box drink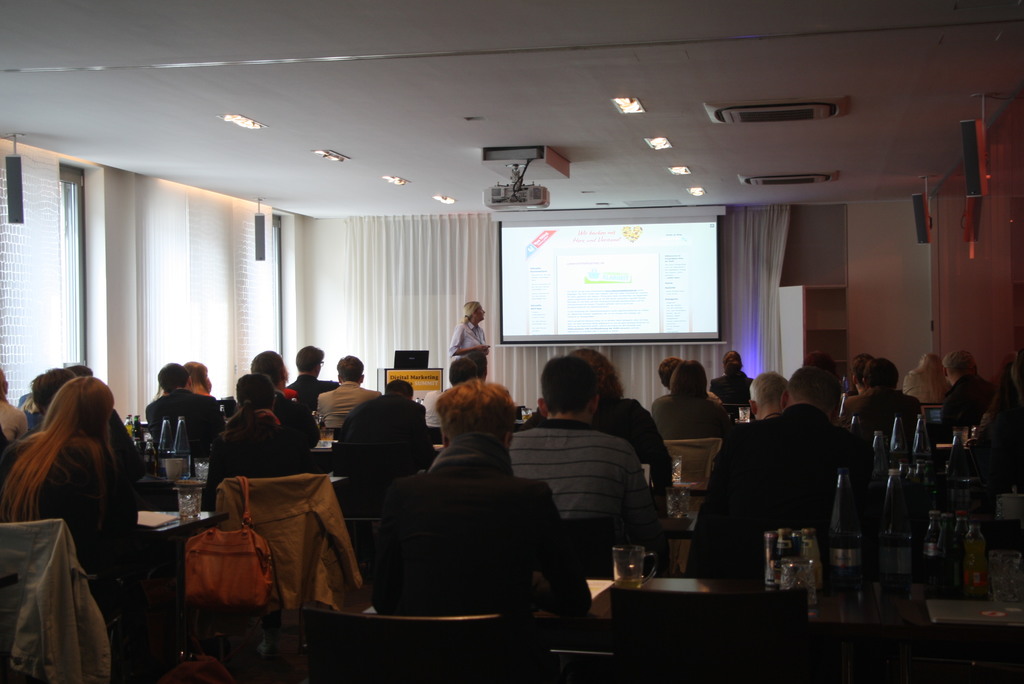
x1=899, y1=462, x2=943, y2=513
